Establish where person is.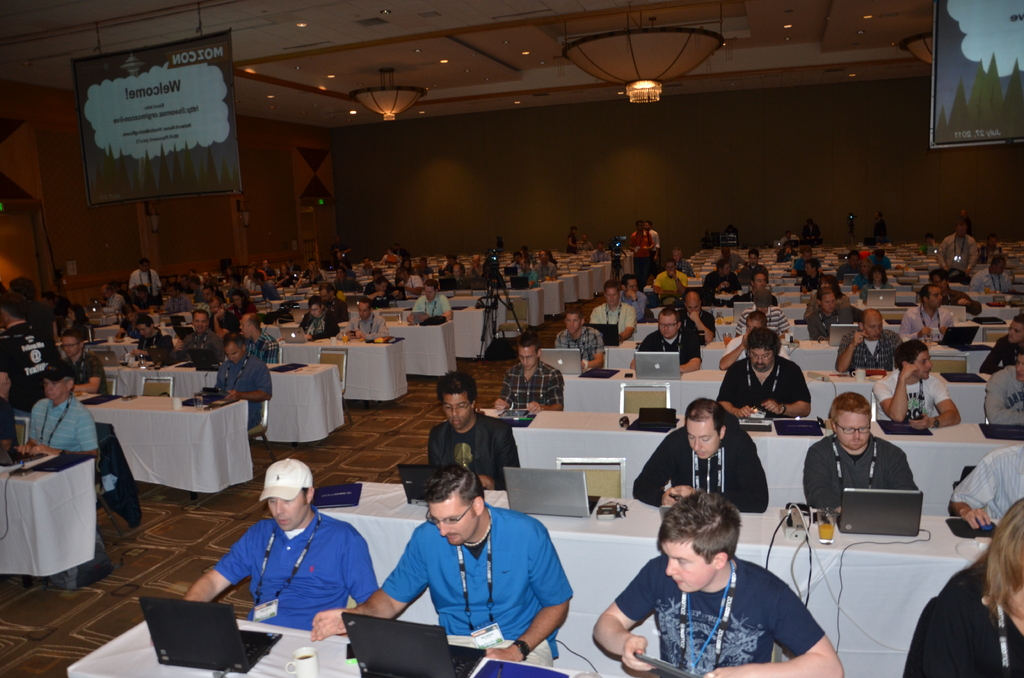
Established at 775 243 797 261.
